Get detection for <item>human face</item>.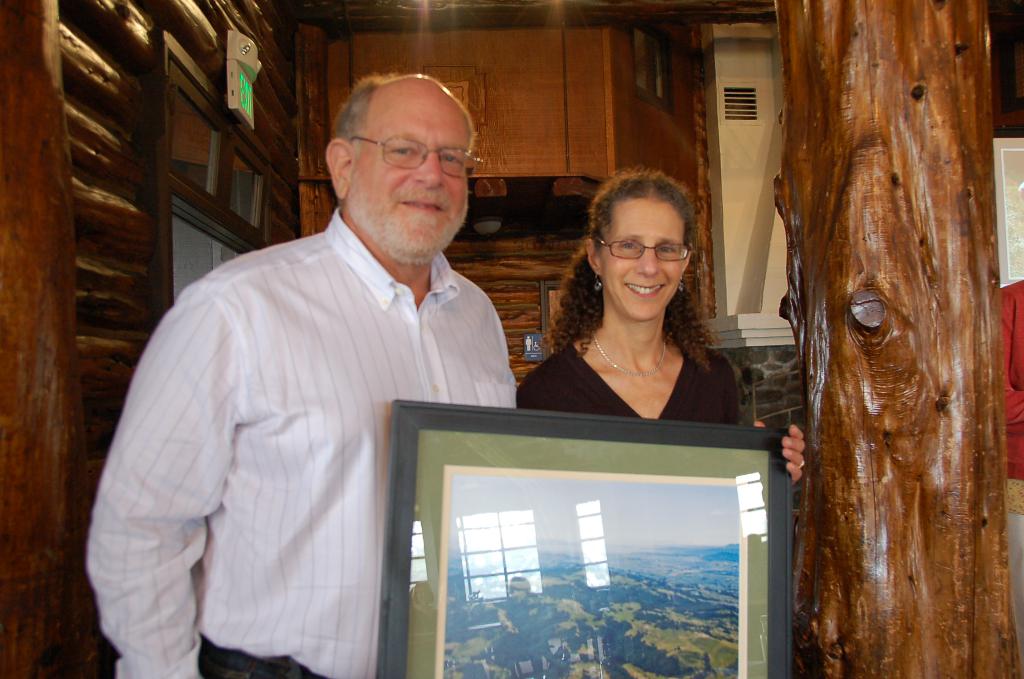
Detection: bbox=(342, 88, 469, 267).
